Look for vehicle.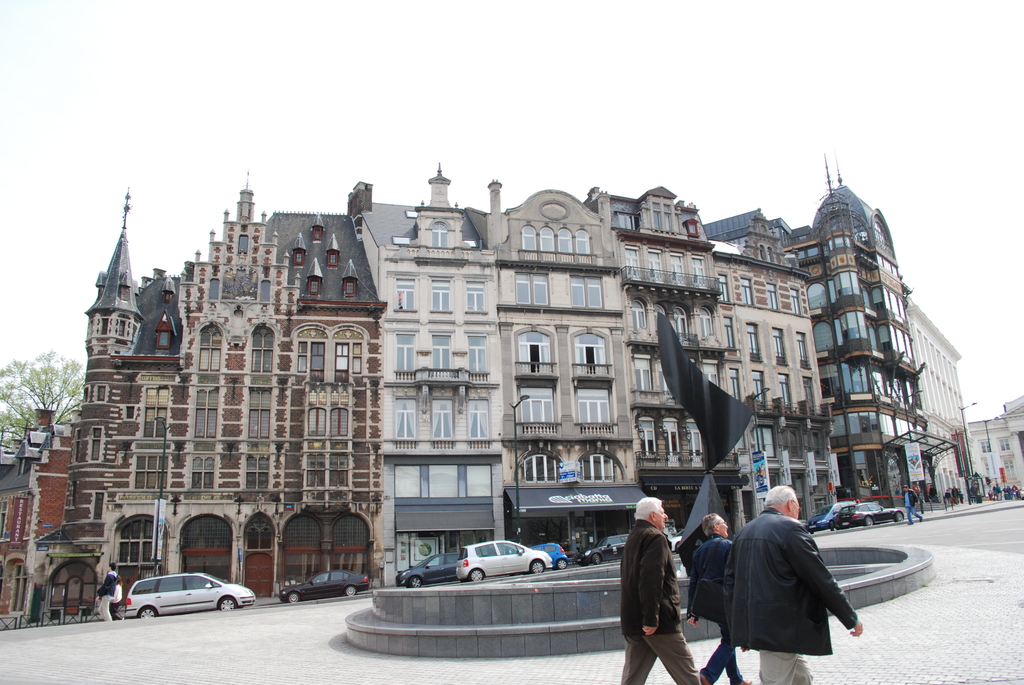
Found: bbox=[668, 529, 685, 555].
